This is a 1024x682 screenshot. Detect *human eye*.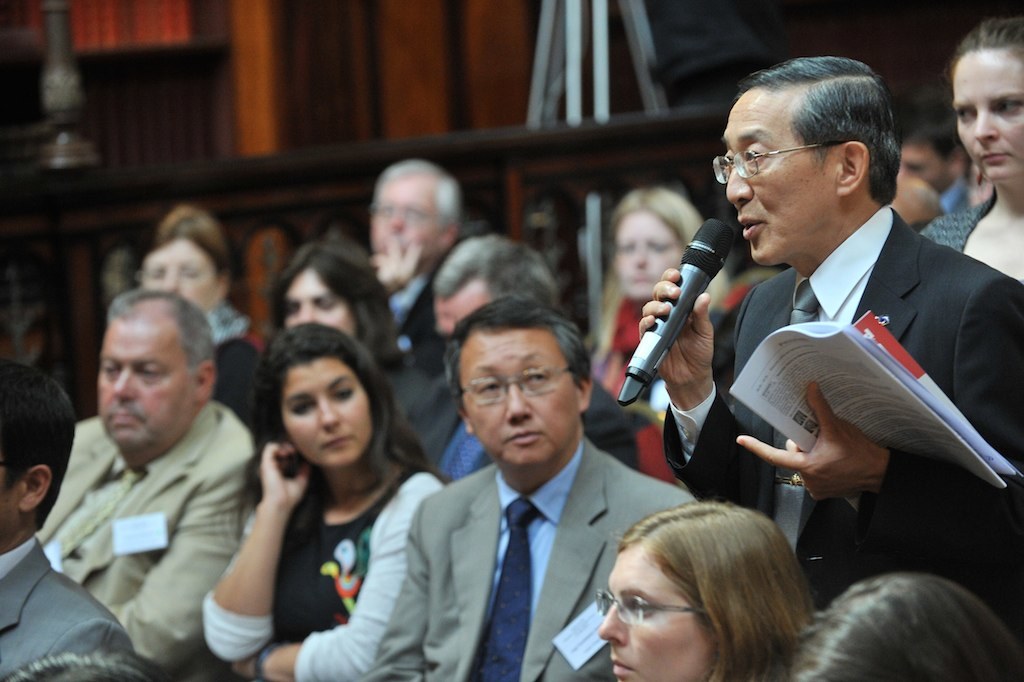
BBox(717, 148, 732, 169).
